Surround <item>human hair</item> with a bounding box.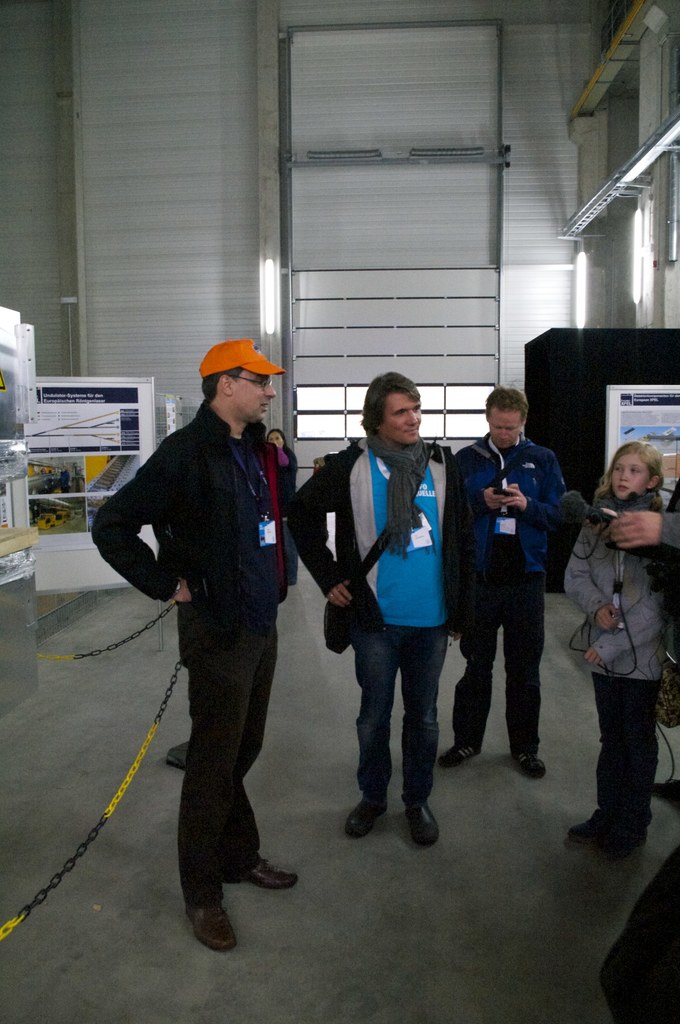
[363,369,437,439].
